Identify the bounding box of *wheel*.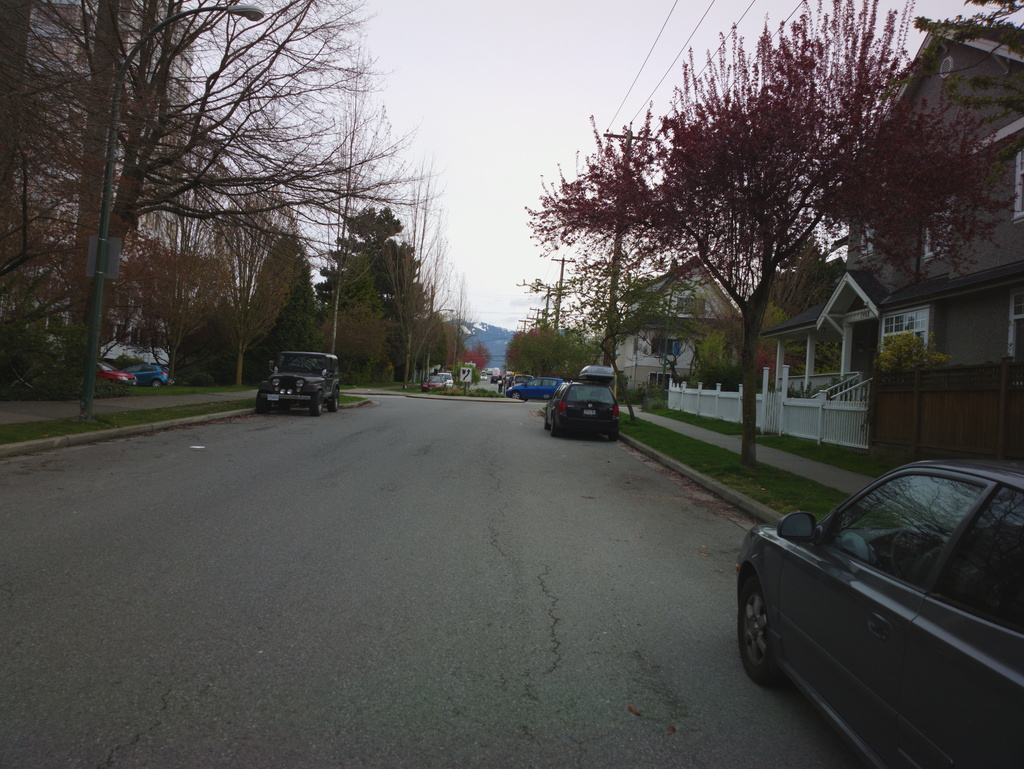
left=153, top=380, right=161, bottom=388.
